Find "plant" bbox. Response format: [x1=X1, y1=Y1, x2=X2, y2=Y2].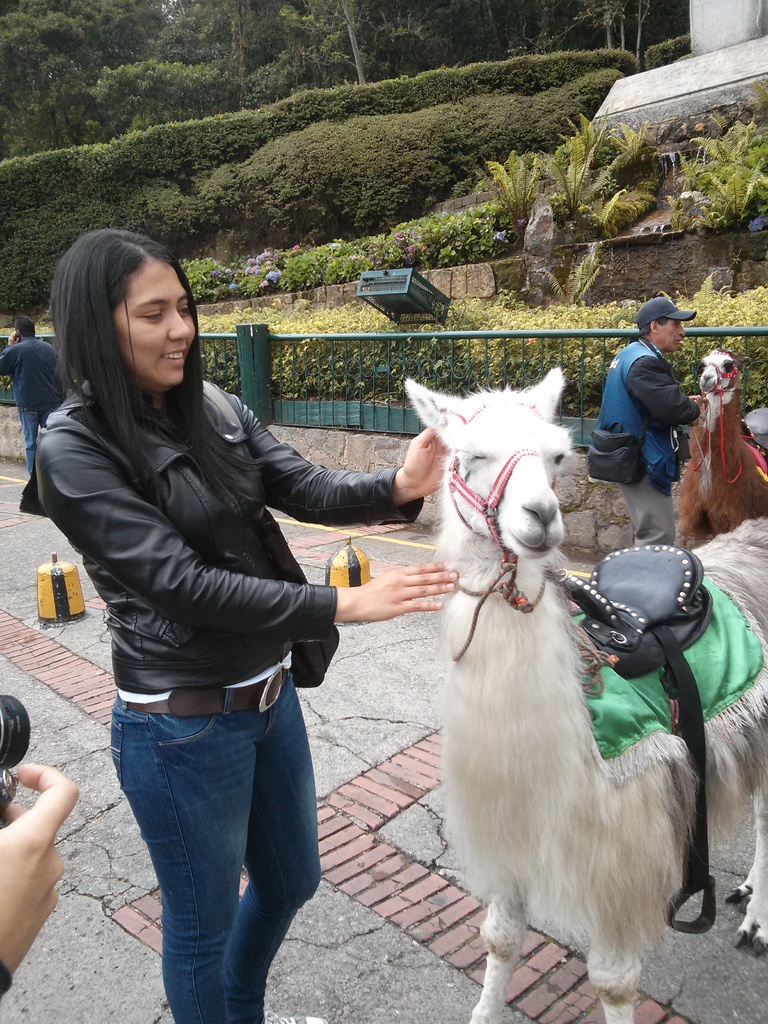
[x1=681, y1=111, x2=767, y2=233].
